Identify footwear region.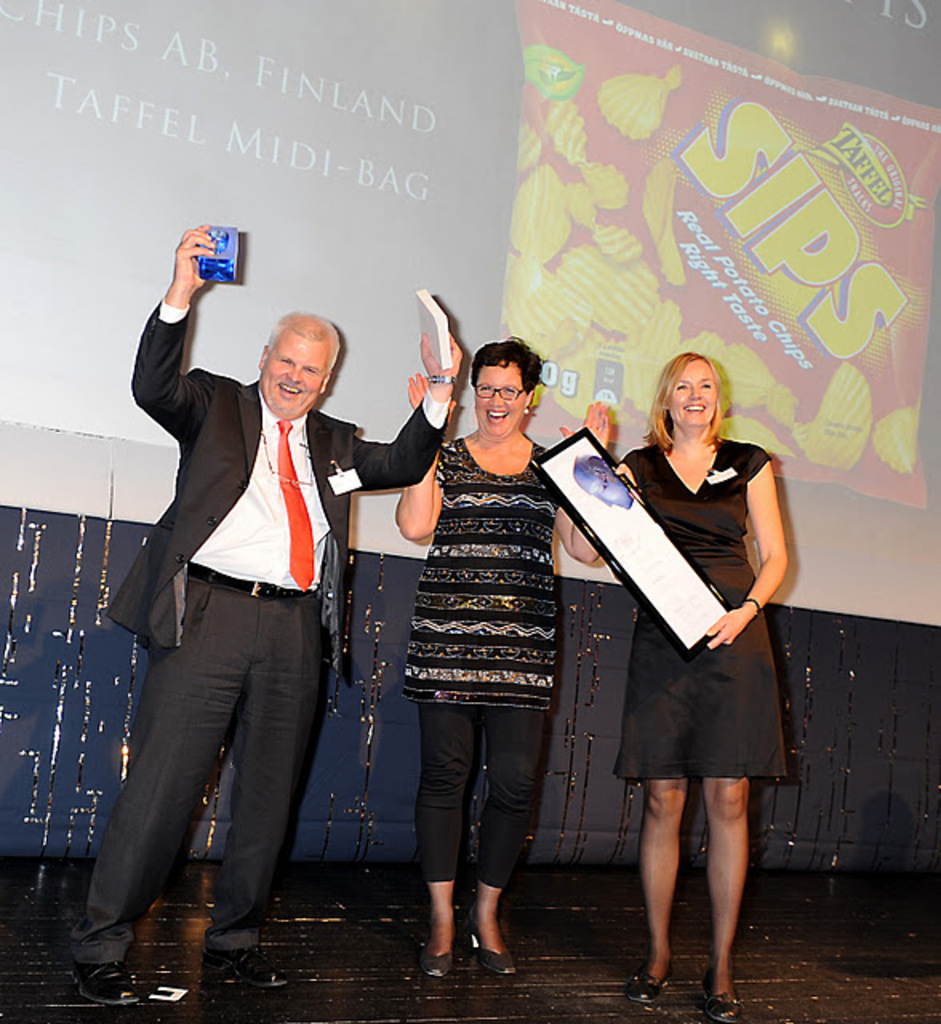
Region: pyautogui.locateOnScreen(703, 984, 754, 1022).
